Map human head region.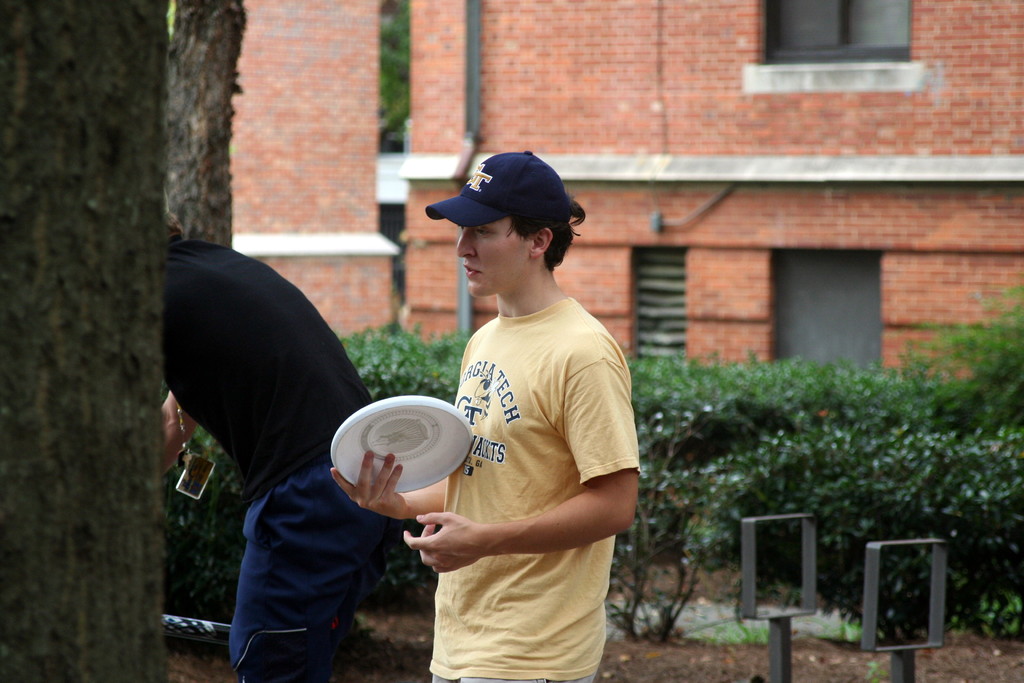
Mapped to Rect(469, 160, 582, 291).
